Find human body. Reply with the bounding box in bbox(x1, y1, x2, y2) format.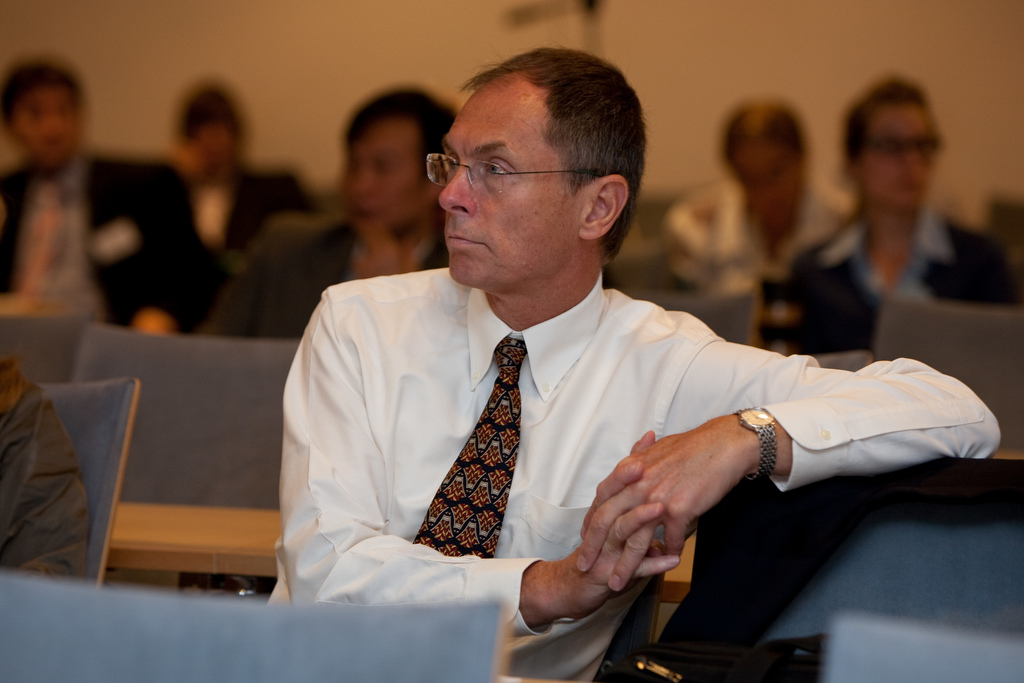
bbox(657, 103, 863, 347).
